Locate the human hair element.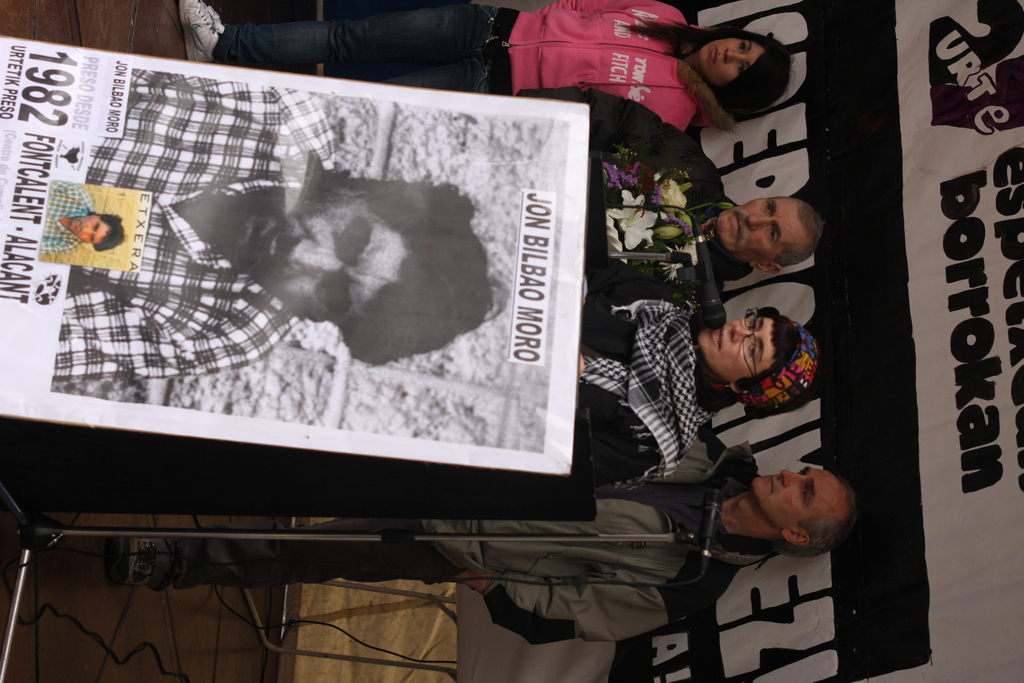
Element bbox: x1=764 y1=302 x2=800 y2=381.
